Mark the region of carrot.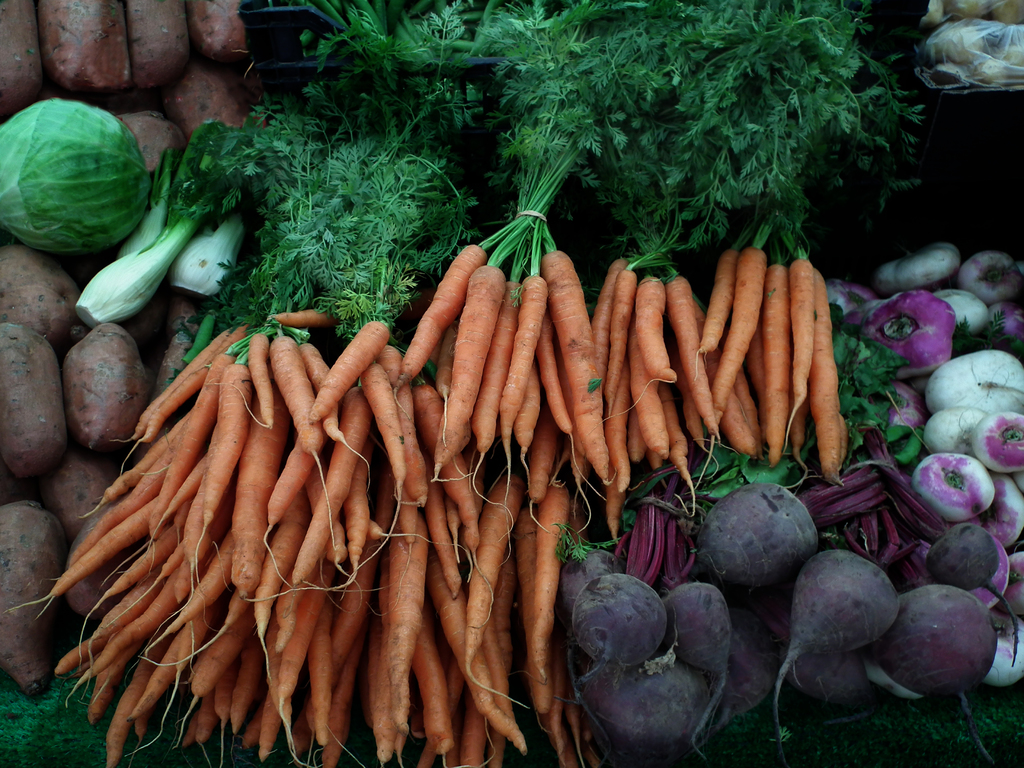
Region: crop(538, 208, 618, 488).
